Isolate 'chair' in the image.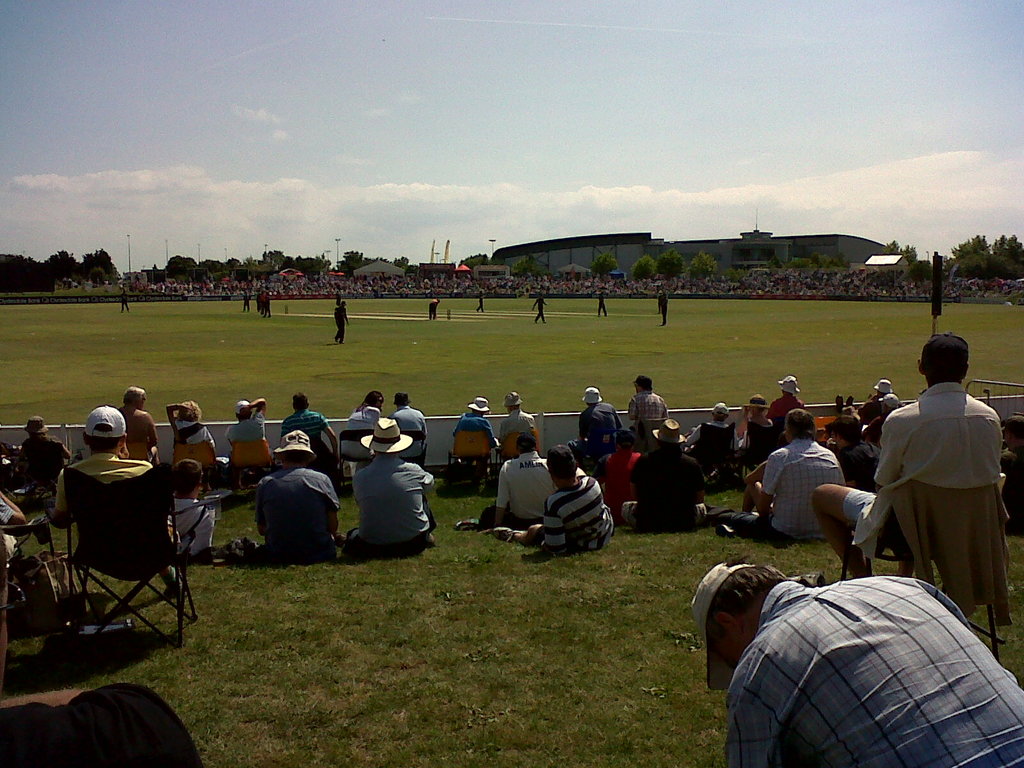
Isolated region: region(397, 428, 424, 474).
